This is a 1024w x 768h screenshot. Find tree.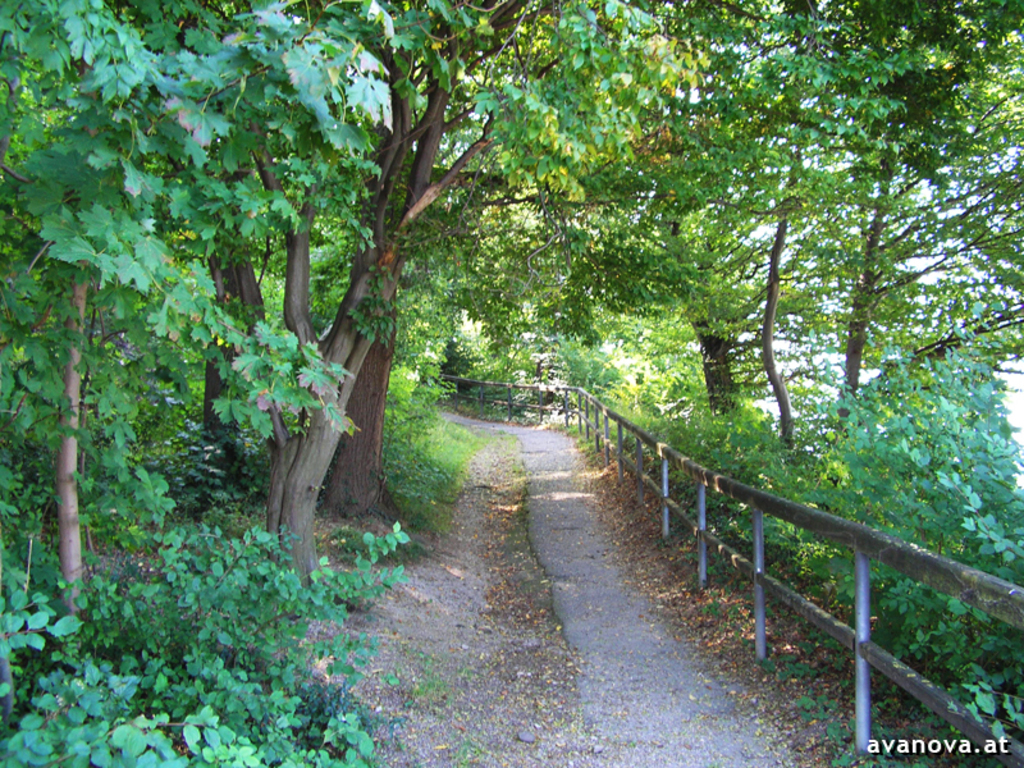
Bounding box: crop(202, 0, 577, 627).
